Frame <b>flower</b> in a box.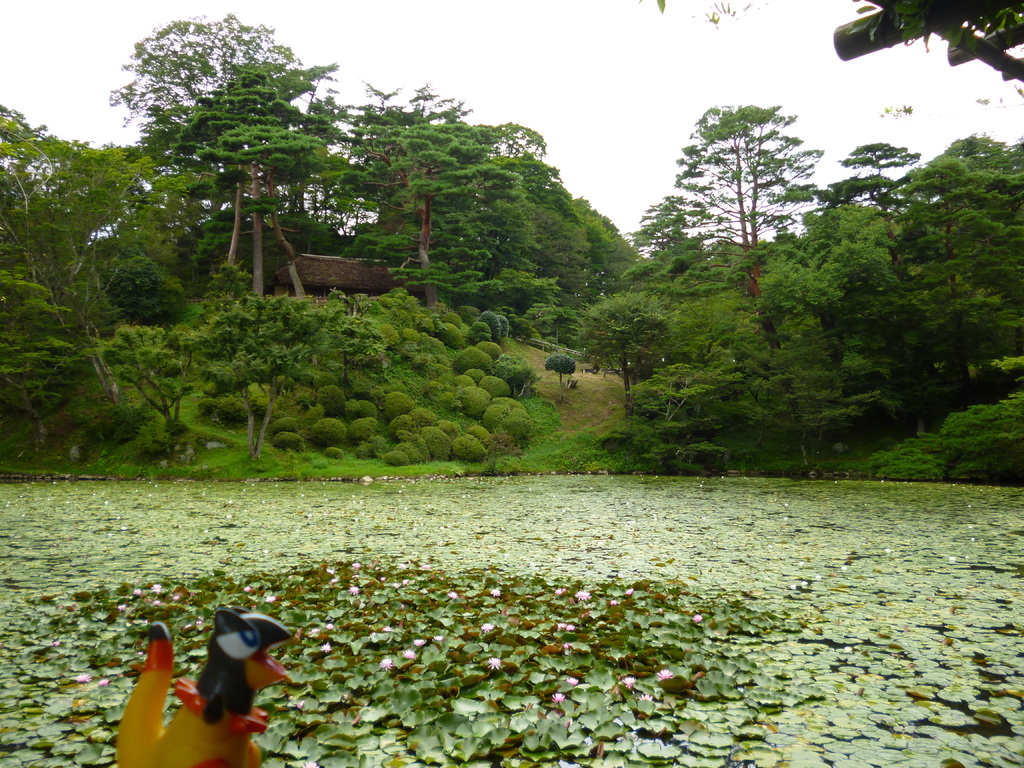
rect(266, 597, 275, 601).
